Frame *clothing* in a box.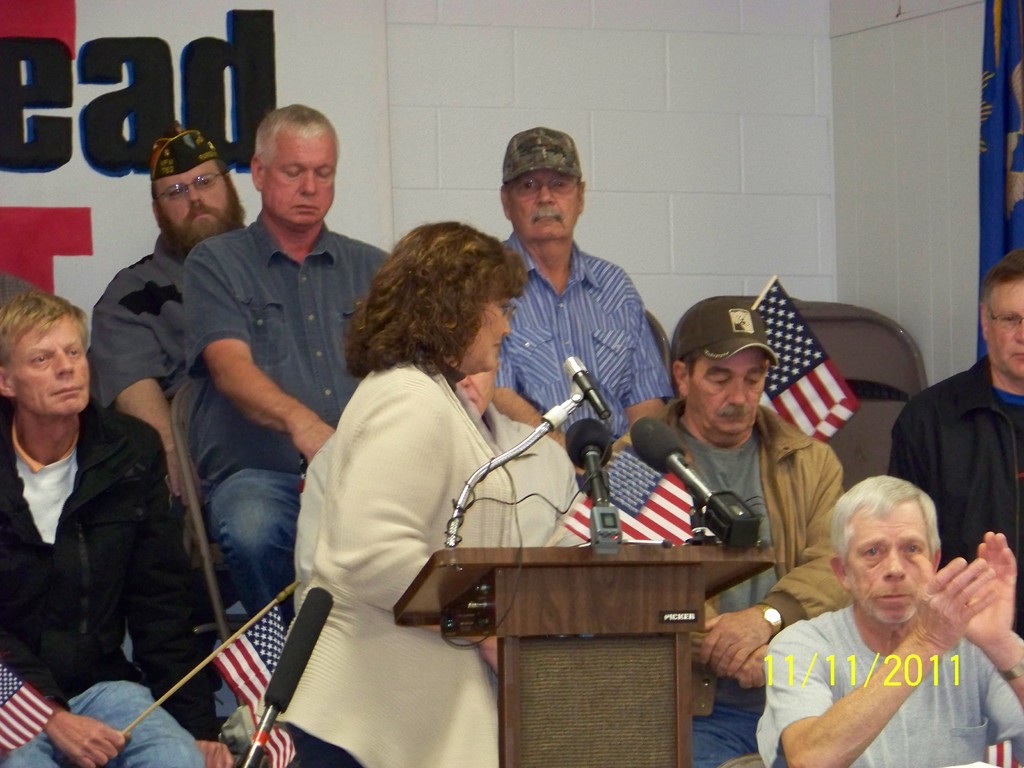
[490, 225, 676, 441].
